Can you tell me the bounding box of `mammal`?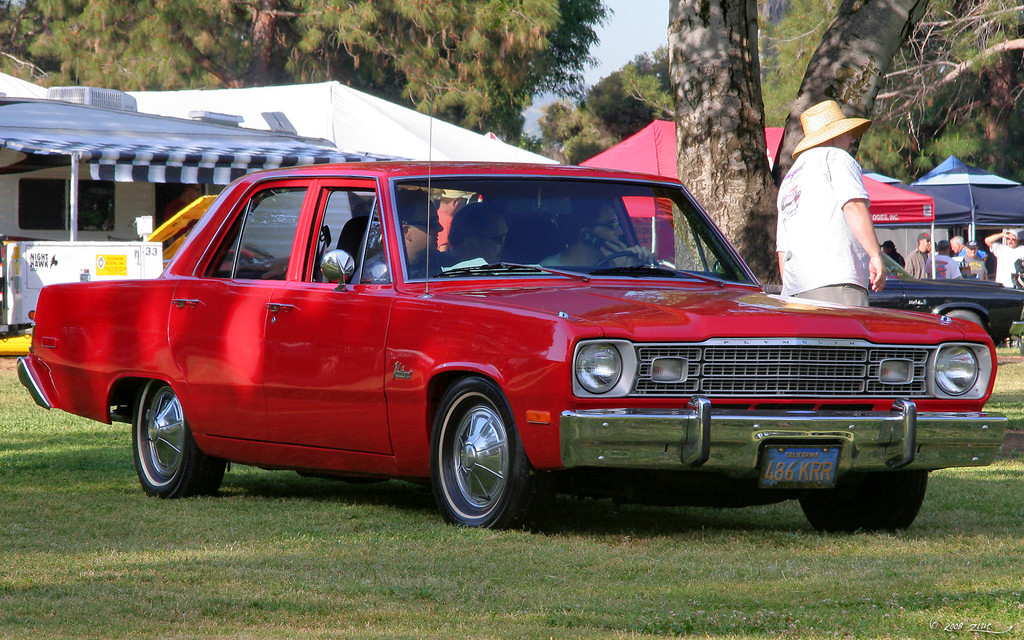
bbox(449, 204, 515, 277).
